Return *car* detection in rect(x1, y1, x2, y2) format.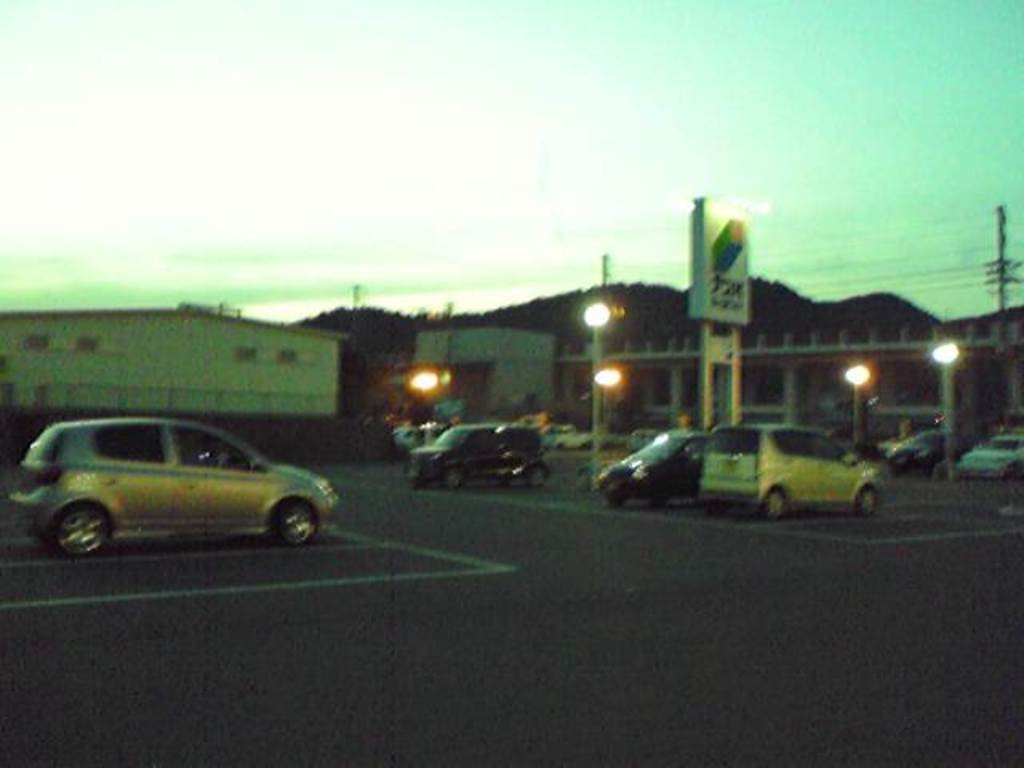
rect(597, 429, 709, 510).
